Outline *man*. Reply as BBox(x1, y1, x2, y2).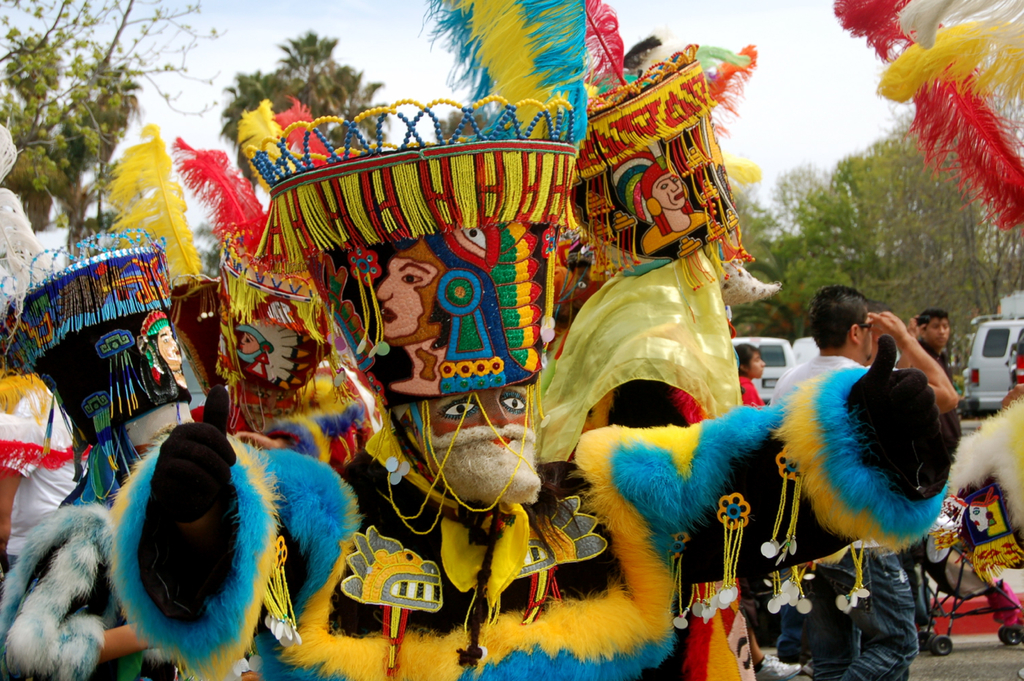
BBox(102, 0, 954, 680).
